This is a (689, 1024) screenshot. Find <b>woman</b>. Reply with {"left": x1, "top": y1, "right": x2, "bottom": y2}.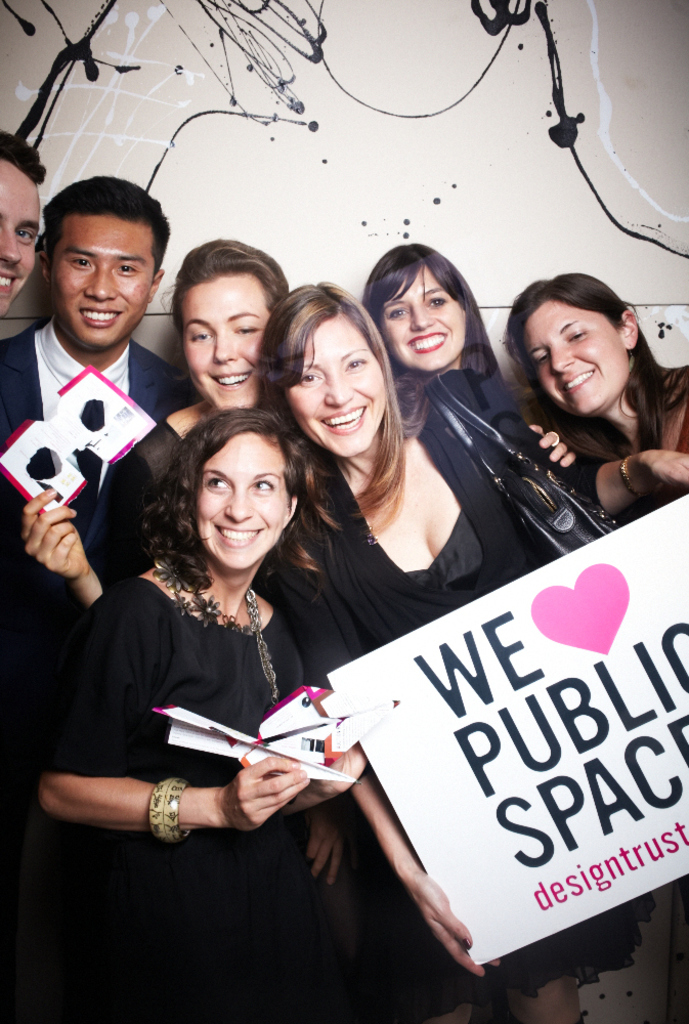
{"left": 21, "top": 237, "right": 290, "bottom": 607}.
